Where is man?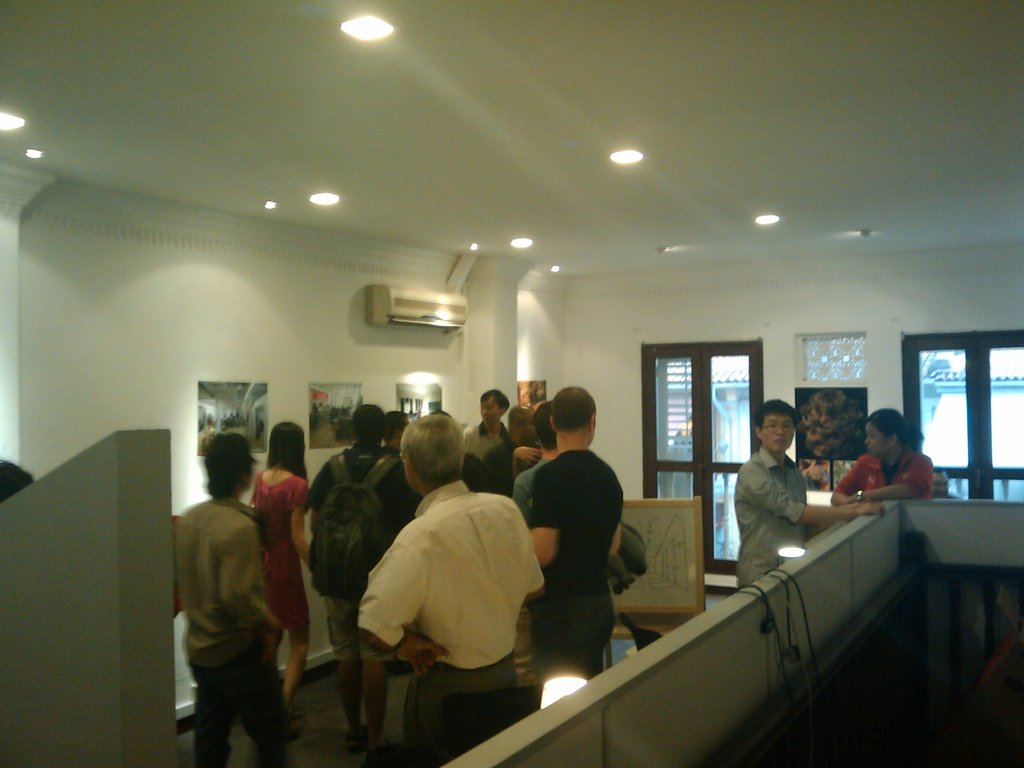
rect(737, 401, 890, 594).
